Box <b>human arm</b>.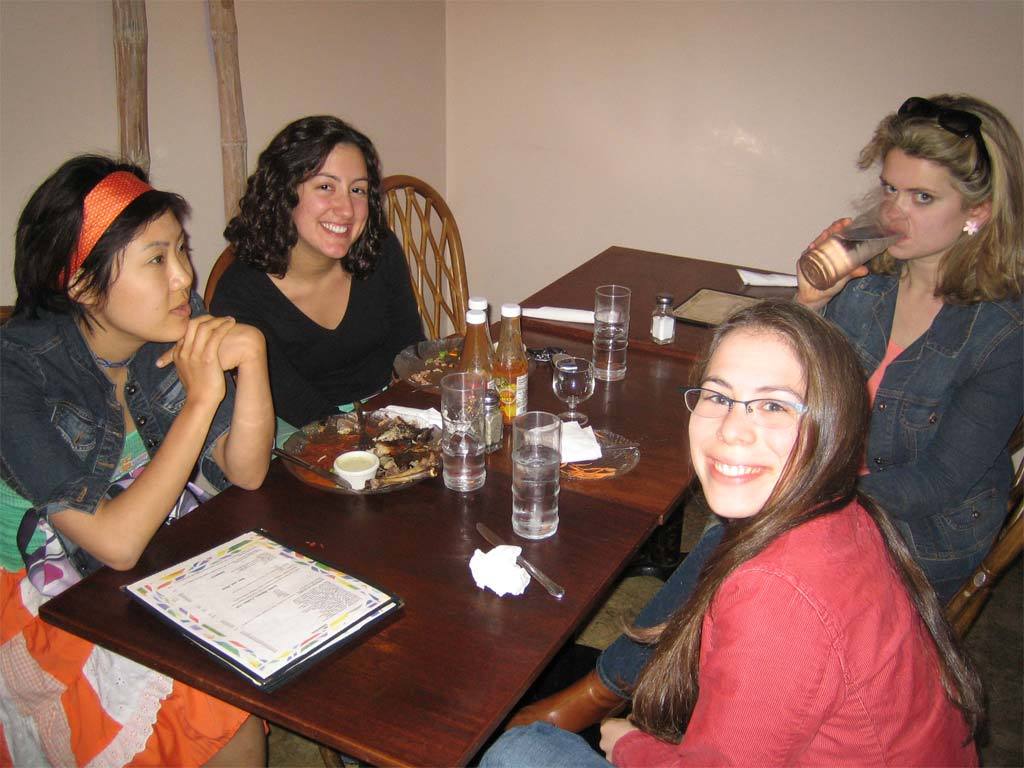
x1=384 y1=232 x2=435 y2=365.
